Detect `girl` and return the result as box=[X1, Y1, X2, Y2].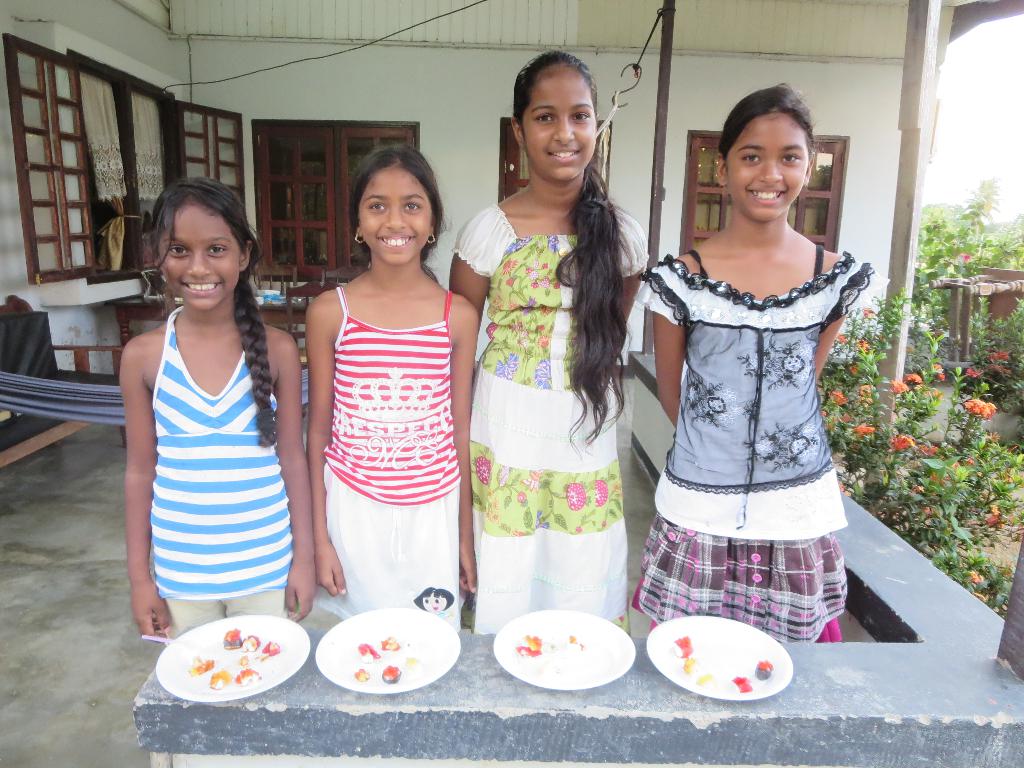
box=[304, 140, 481, 624].
